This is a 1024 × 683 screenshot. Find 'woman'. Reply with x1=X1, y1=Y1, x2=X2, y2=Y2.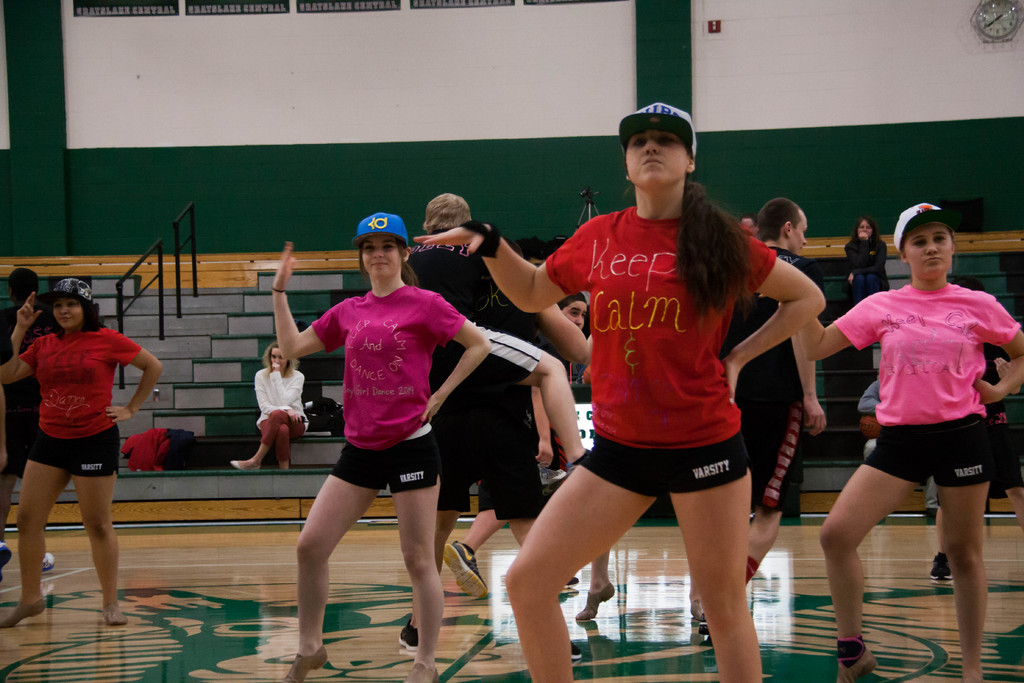
x1=277, y1=217, x2=477, y2=650.
